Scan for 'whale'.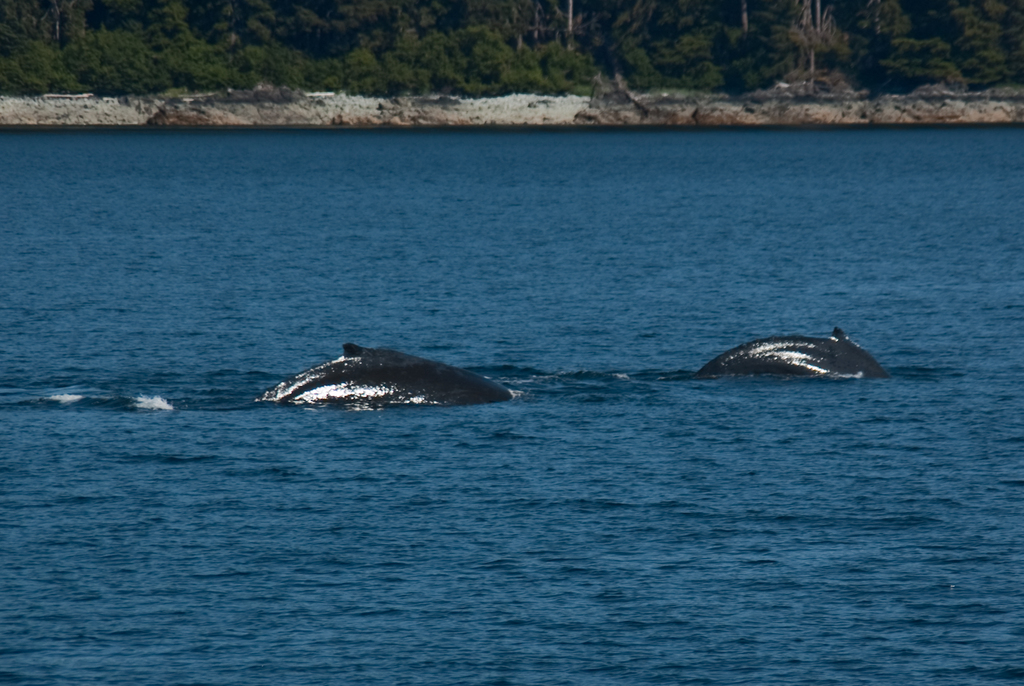
Scan result: Rect(700, 322, 891, 383).
